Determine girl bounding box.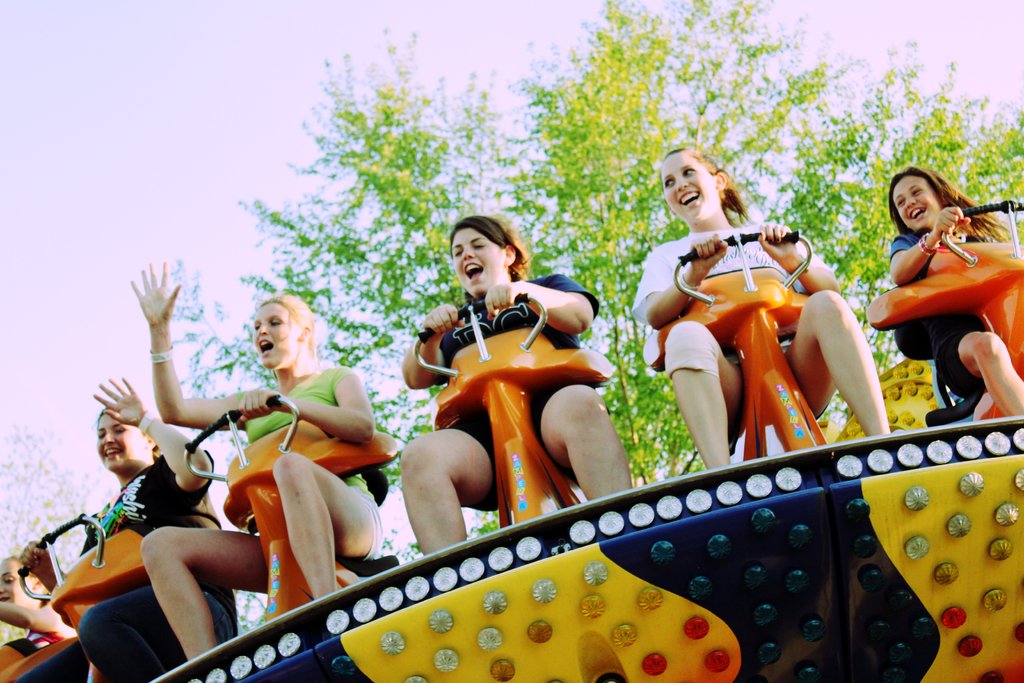
Determined: region(0, 556, 79, 660).
